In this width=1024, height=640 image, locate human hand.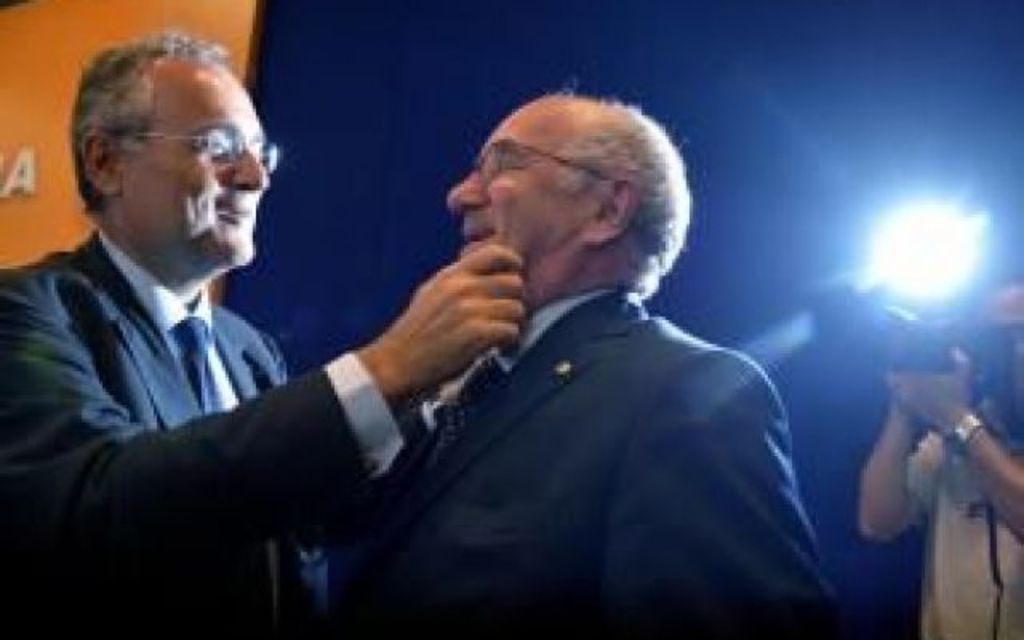
Bounding box: [384, 242, 531, 387].
